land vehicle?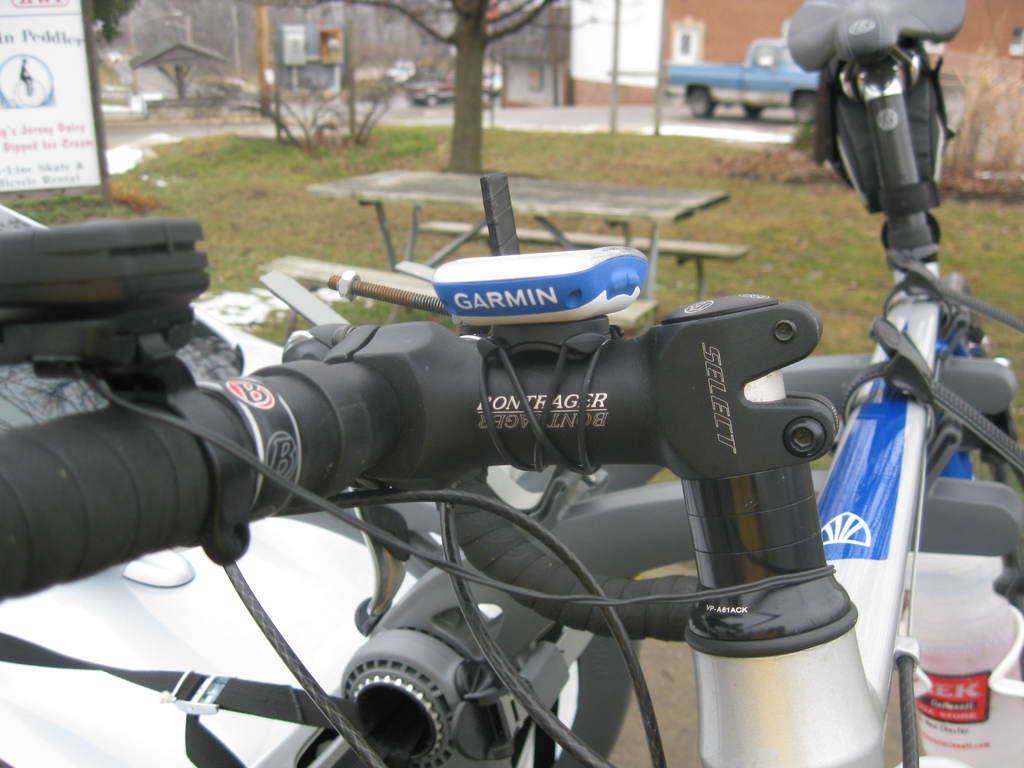
<box>401,67,456,106</box>
